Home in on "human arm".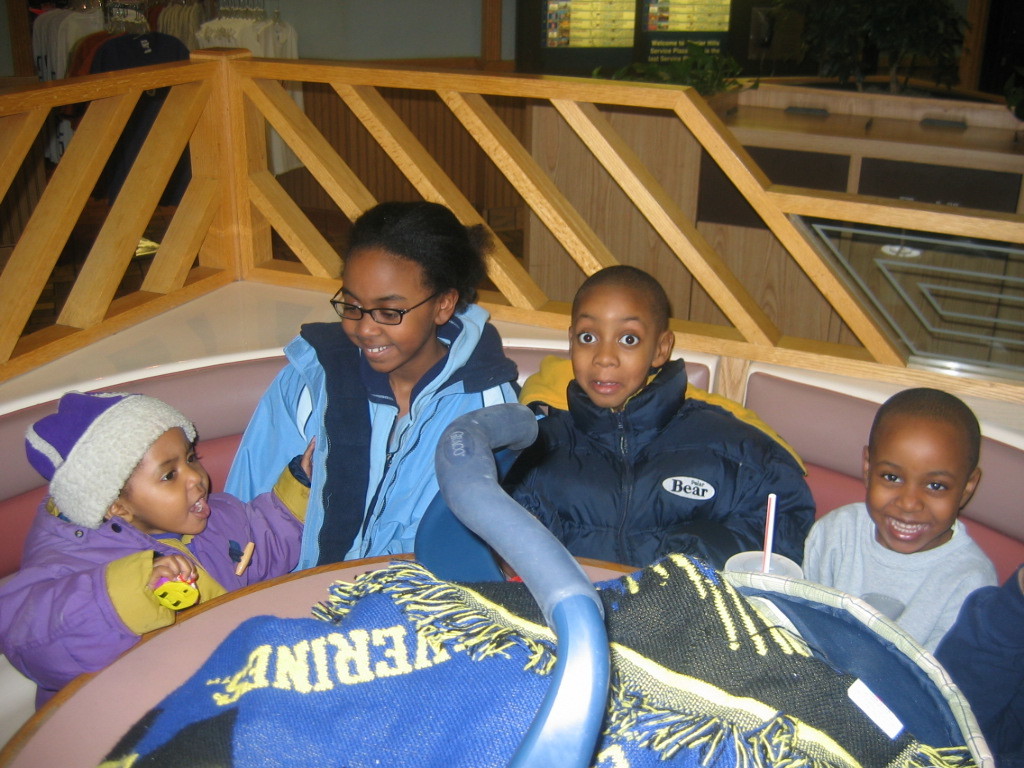
Homed in at 210/437/322/588.
